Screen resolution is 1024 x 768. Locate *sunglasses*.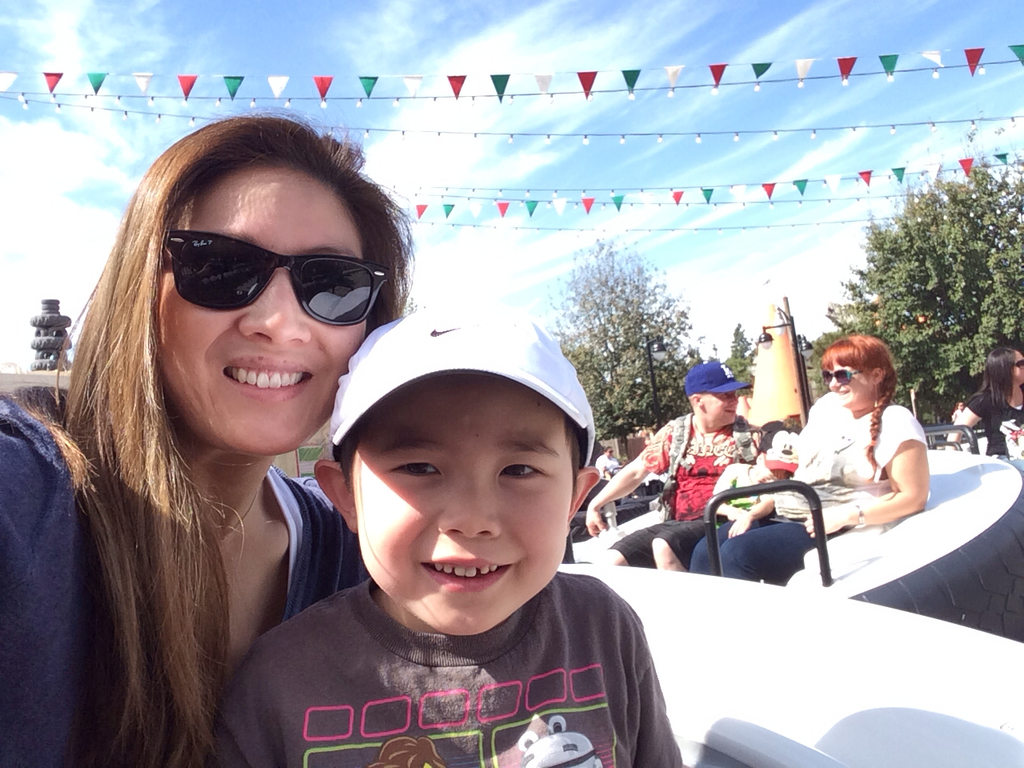
select_region(825, 370, 863, 384).
